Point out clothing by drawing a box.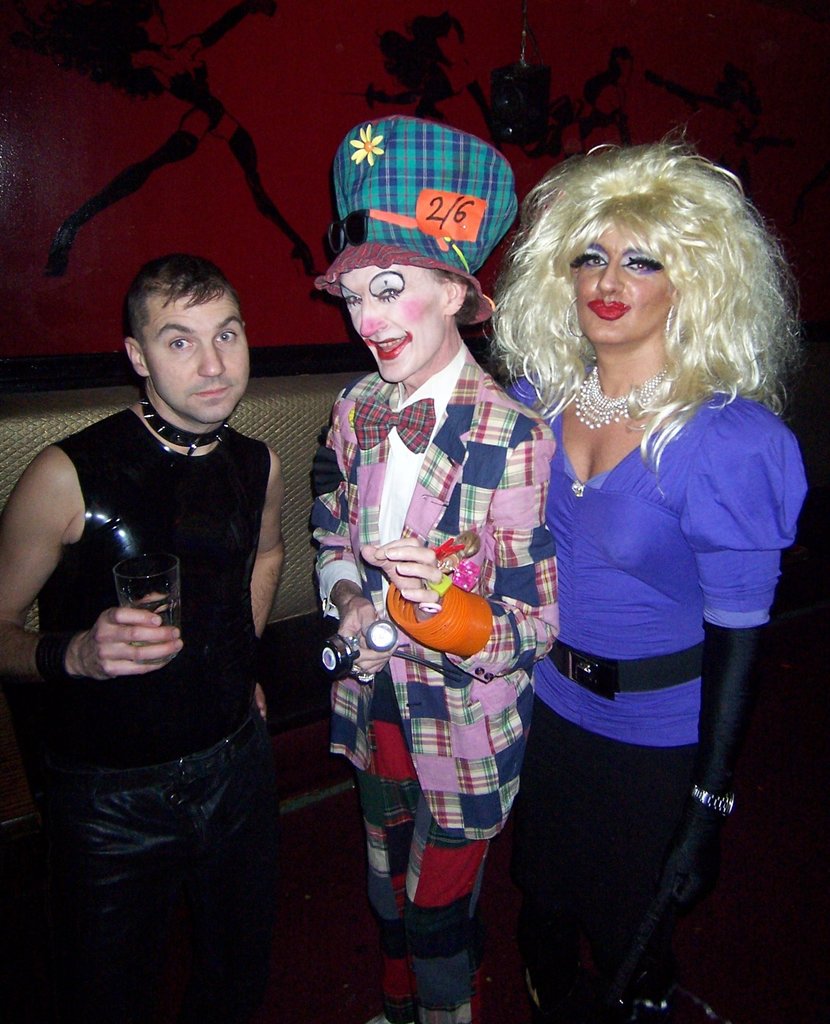
(left=33, top=412, right=271, bottom=1023).
